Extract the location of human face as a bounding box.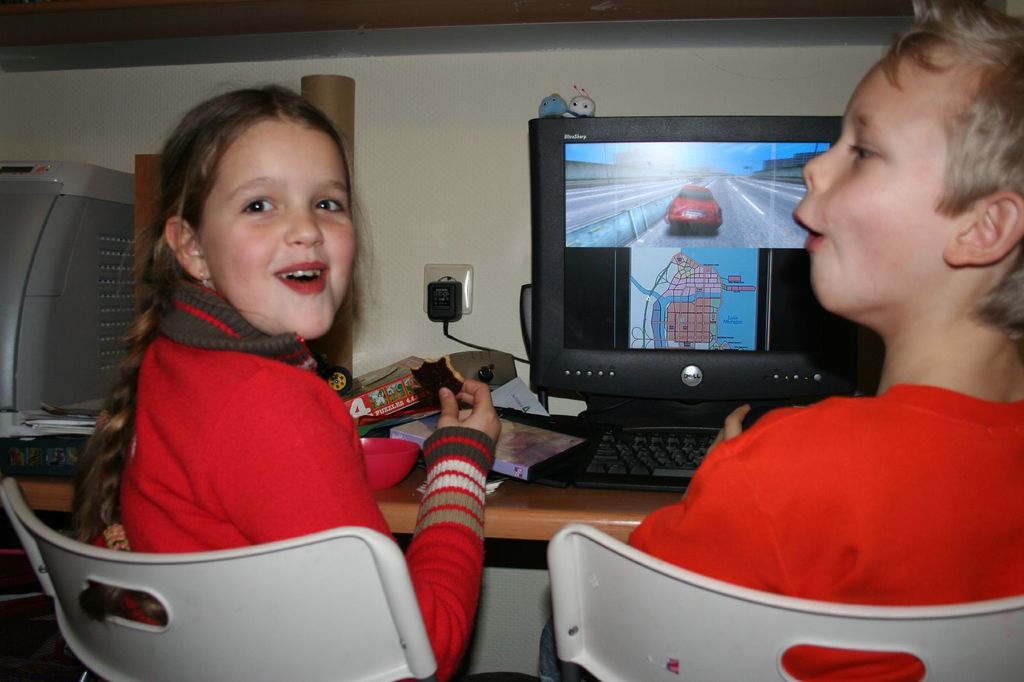
box(789, 38, 965, 308).
